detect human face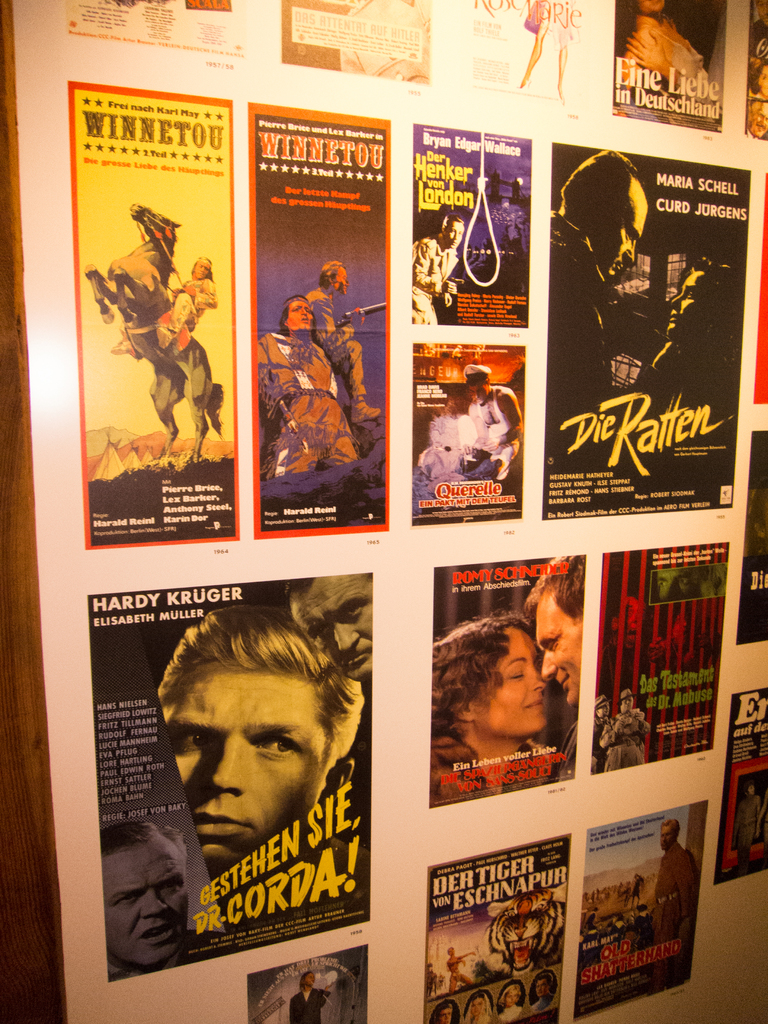
x1=153, y1=660, x2=340, y2=872
